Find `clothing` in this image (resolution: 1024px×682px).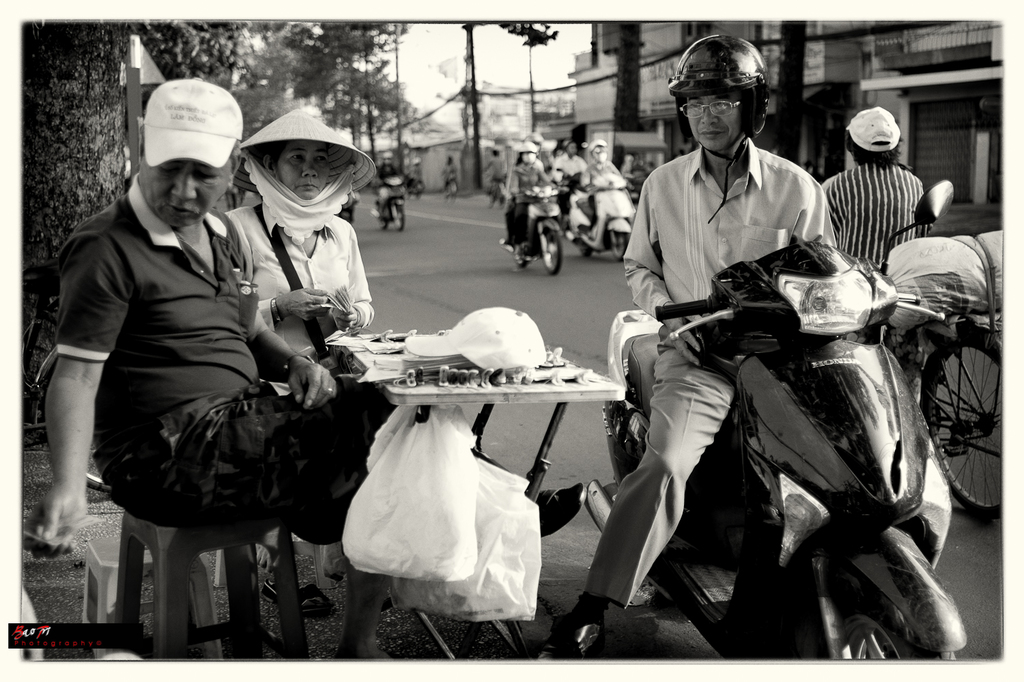
Rect(565, 309, 774, 612).
